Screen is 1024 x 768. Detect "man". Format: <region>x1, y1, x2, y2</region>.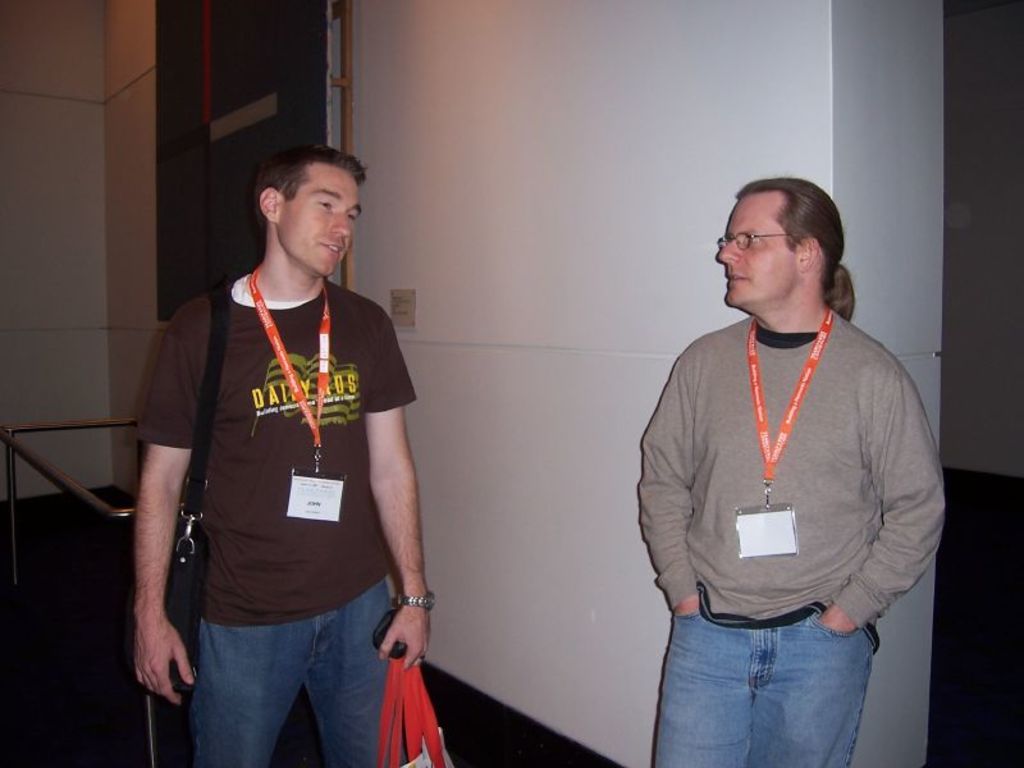
<region>127, 145, 436, 767</region>.
